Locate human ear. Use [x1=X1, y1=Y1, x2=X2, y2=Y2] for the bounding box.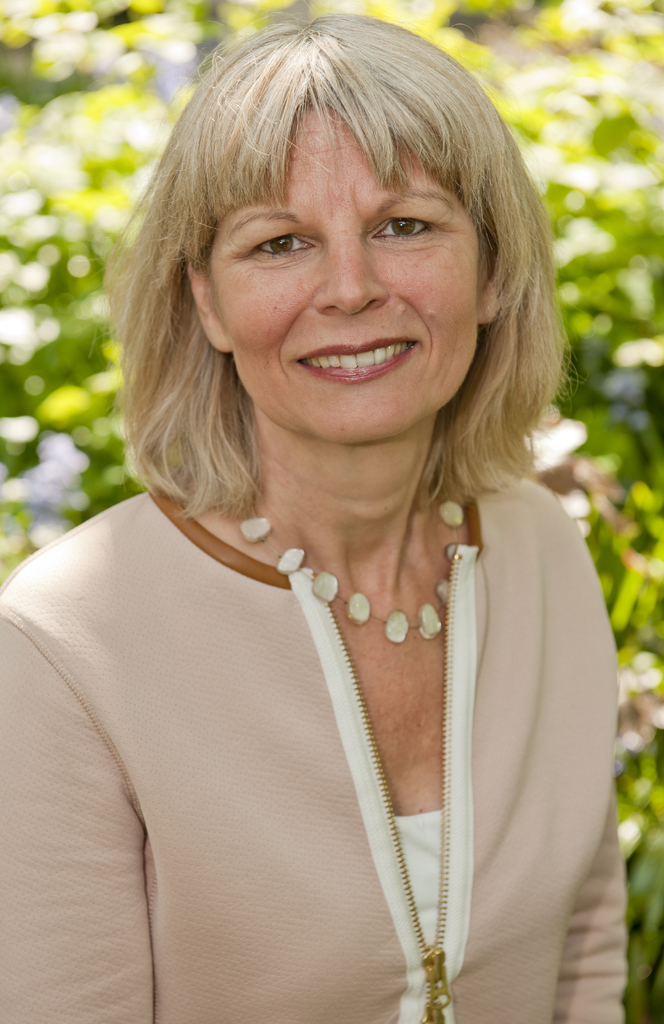
[x1=186, y1=269, x2=230, y2=351].
